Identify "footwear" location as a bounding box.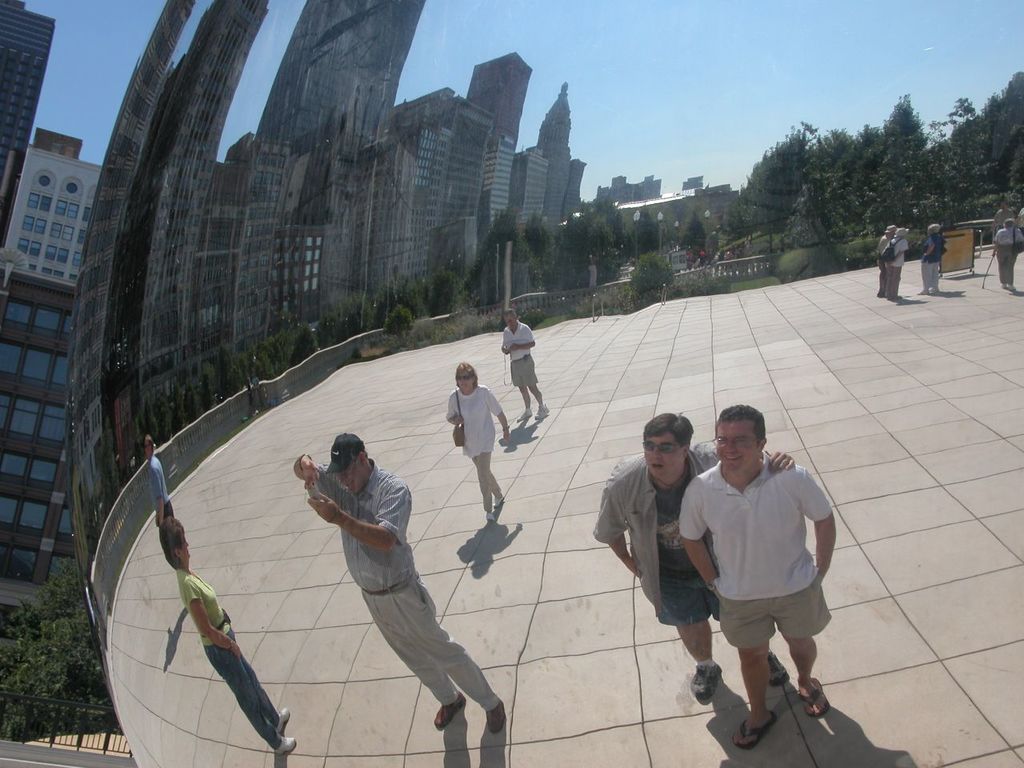
{"left": 887, "top": 295, "right": 899, "bottom": 300}.
